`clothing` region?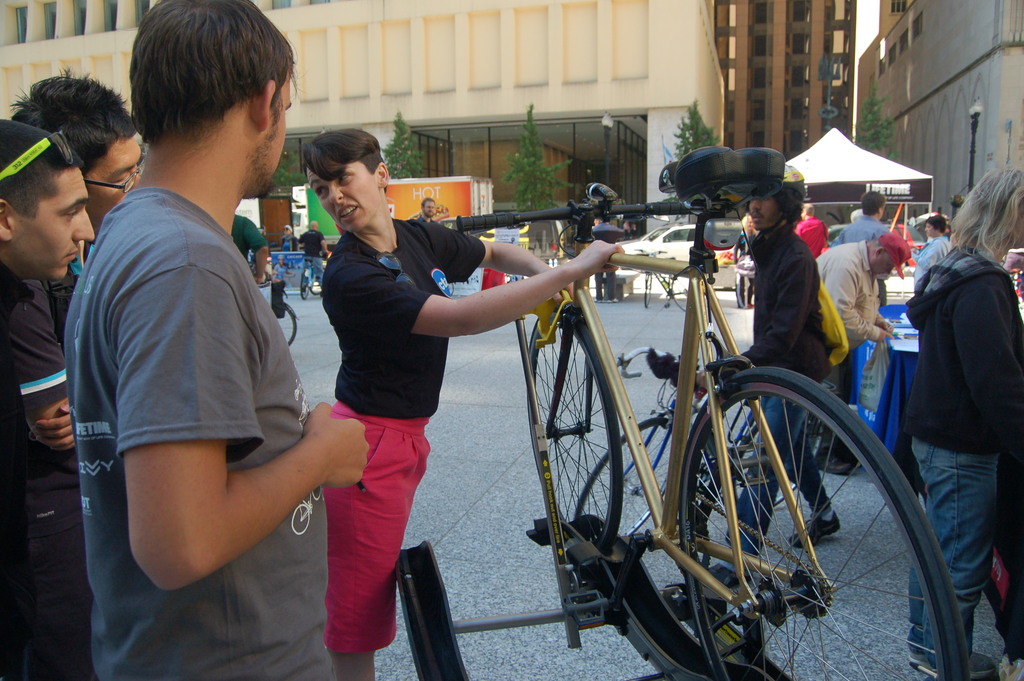
rect(78, 115, 321, 617)
